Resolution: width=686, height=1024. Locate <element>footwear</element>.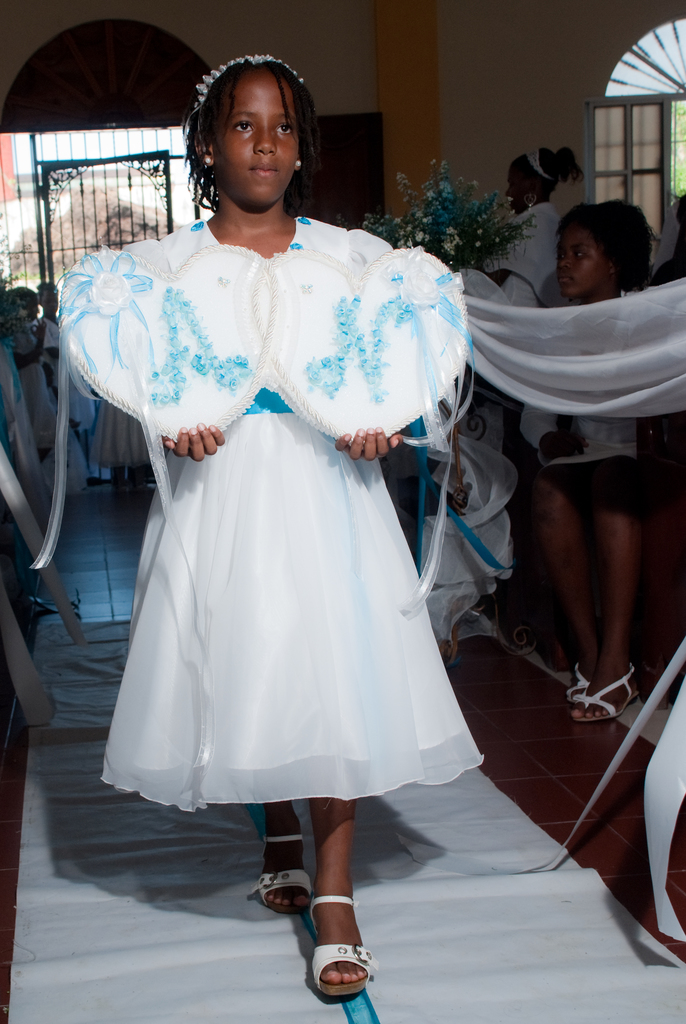
BBox(573, 664, 635, 726).
